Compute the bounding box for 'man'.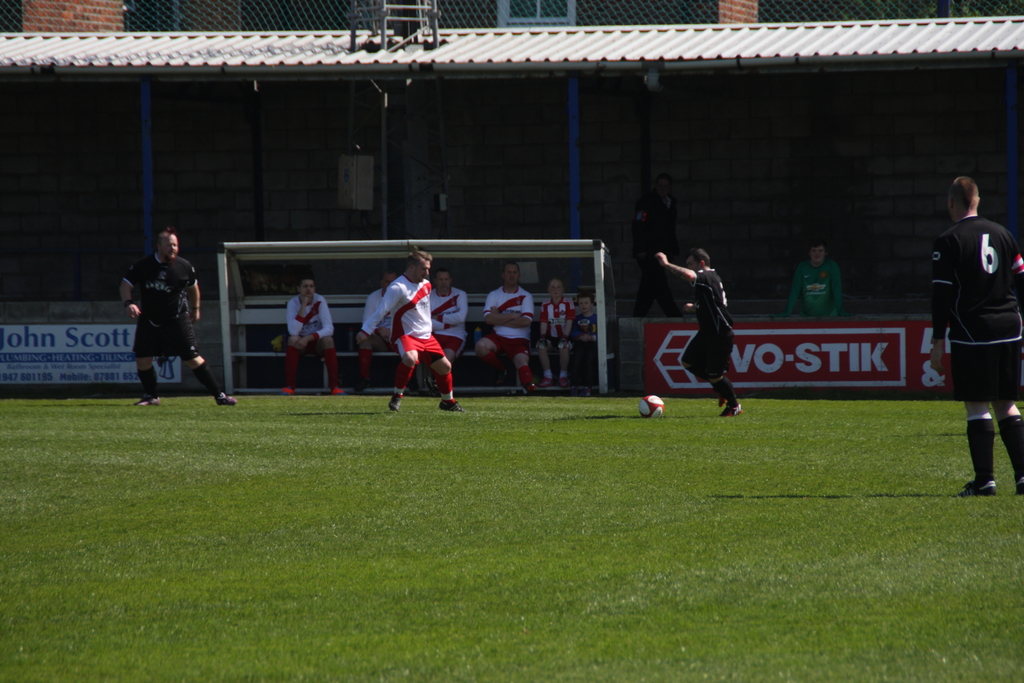
{"left": 429, "top": 269, "right": 463, "bottom": 357}.
